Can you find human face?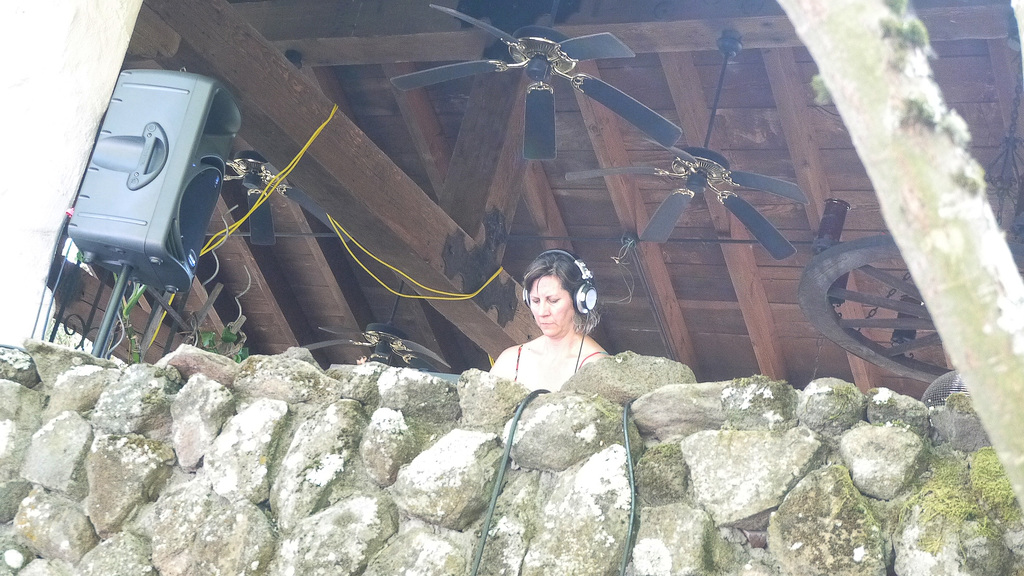
Yes, bounding box: detection(529, 276, 573, 335).
